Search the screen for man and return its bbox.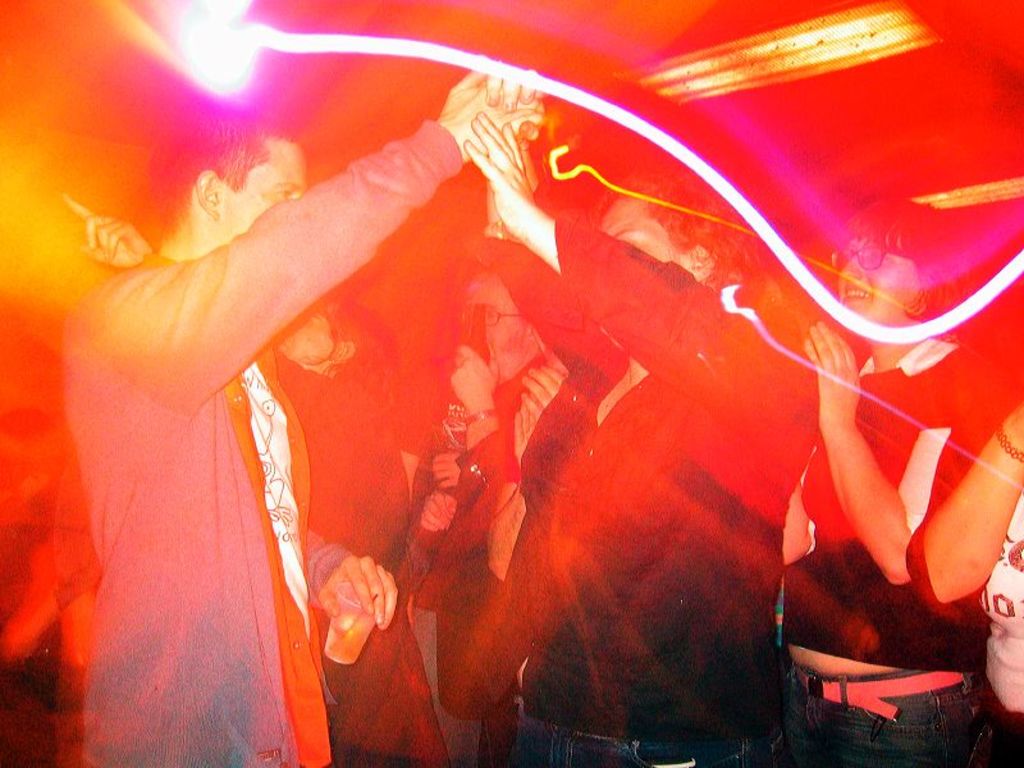
Found: detection(63, 114, 548, 767).
